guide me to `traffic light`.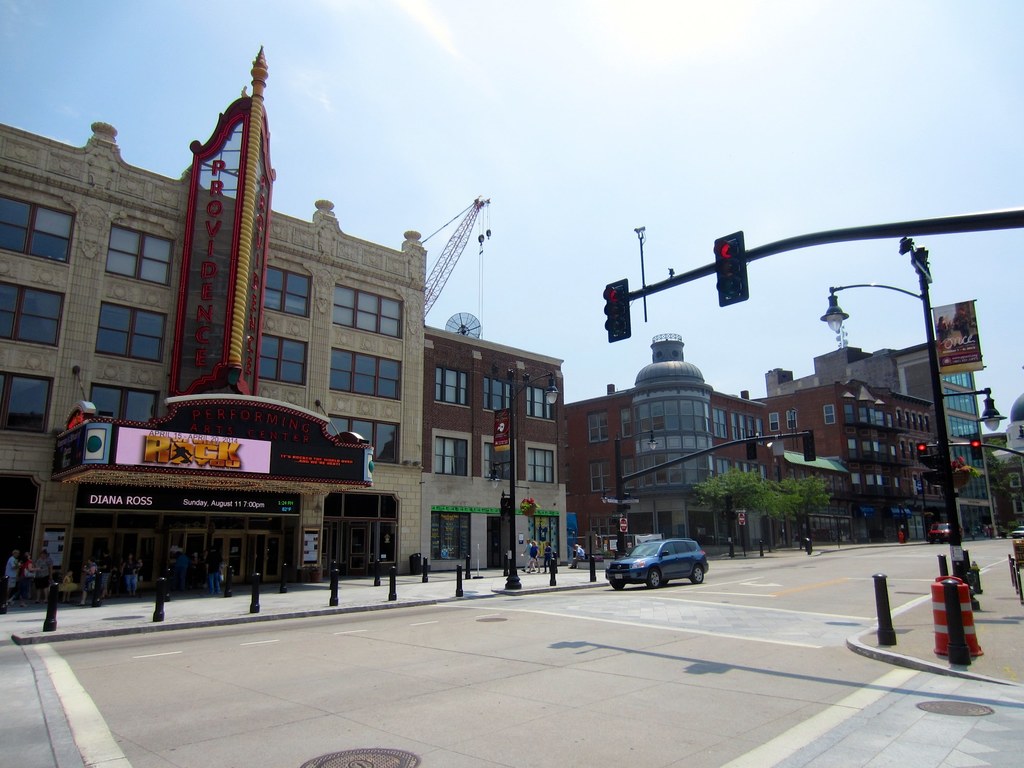
Guidance: rect(803, 429, 816, 461).
